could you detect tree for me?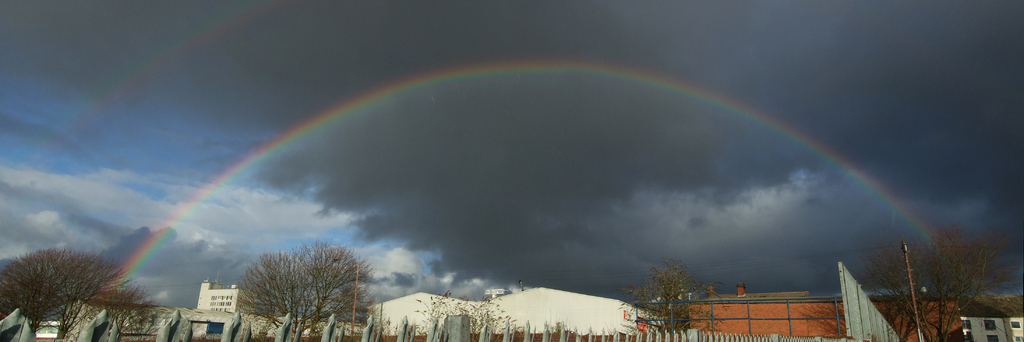
Detection result: region(619, 260, 723, 341).
